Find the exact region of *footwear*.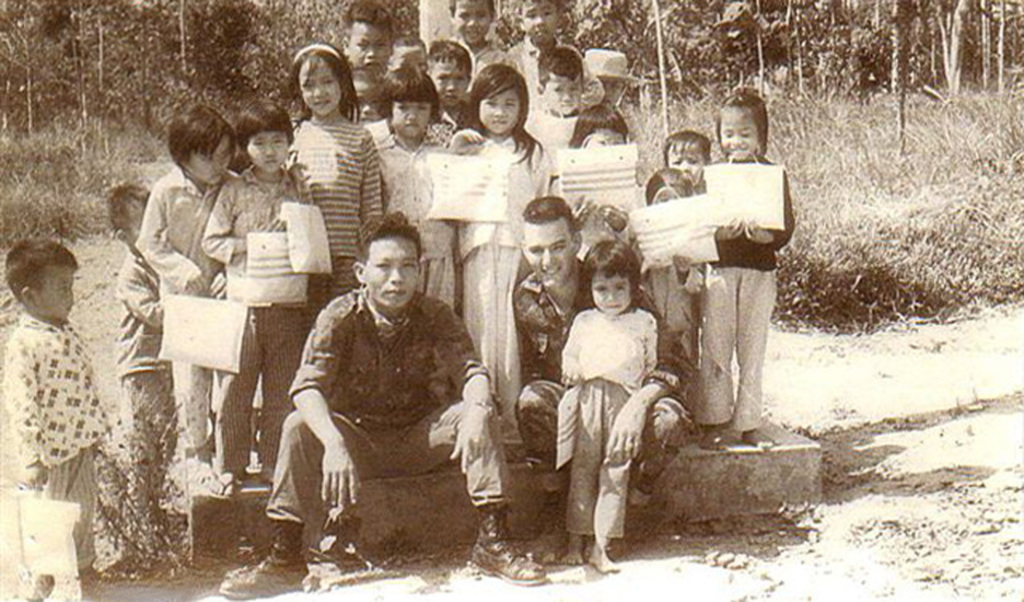
Exact region: x1=468, y1=503, x2=549, y2=587.
